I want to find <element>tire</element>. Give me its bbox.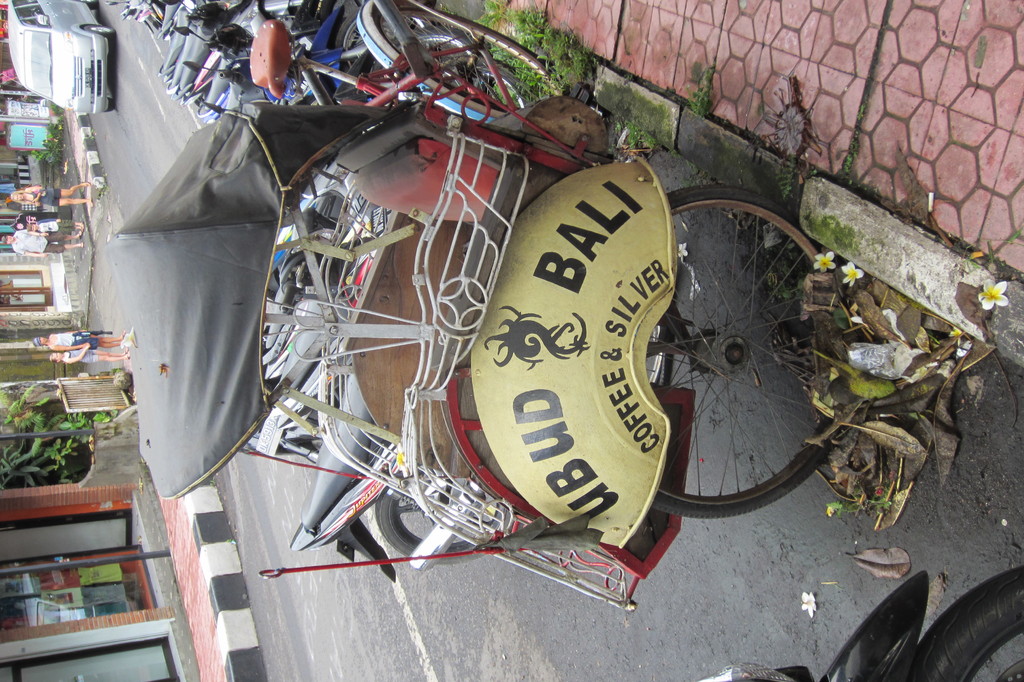
bbox(83, 0, 96, 12).
